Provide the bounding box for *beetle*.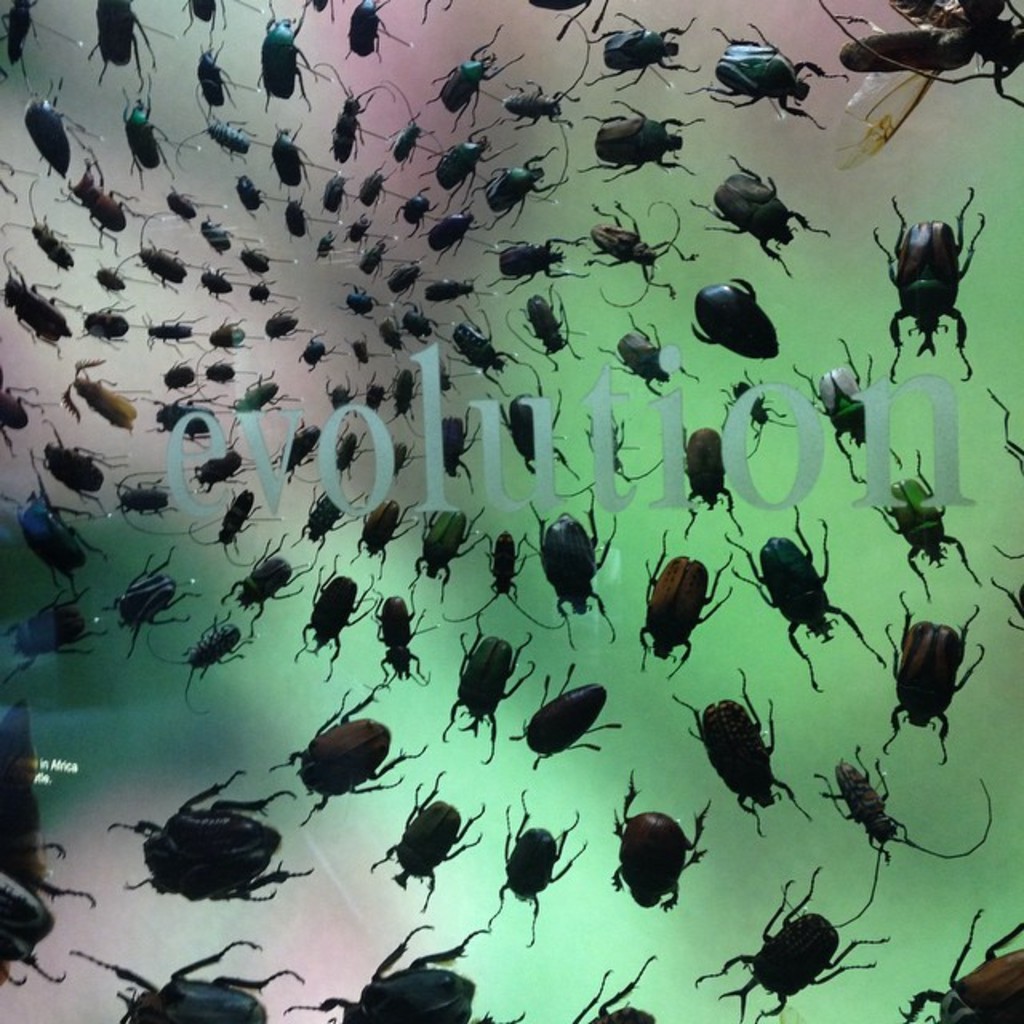
{"left": 112, "top": 469, "right": 222, "bottom": 534}.
